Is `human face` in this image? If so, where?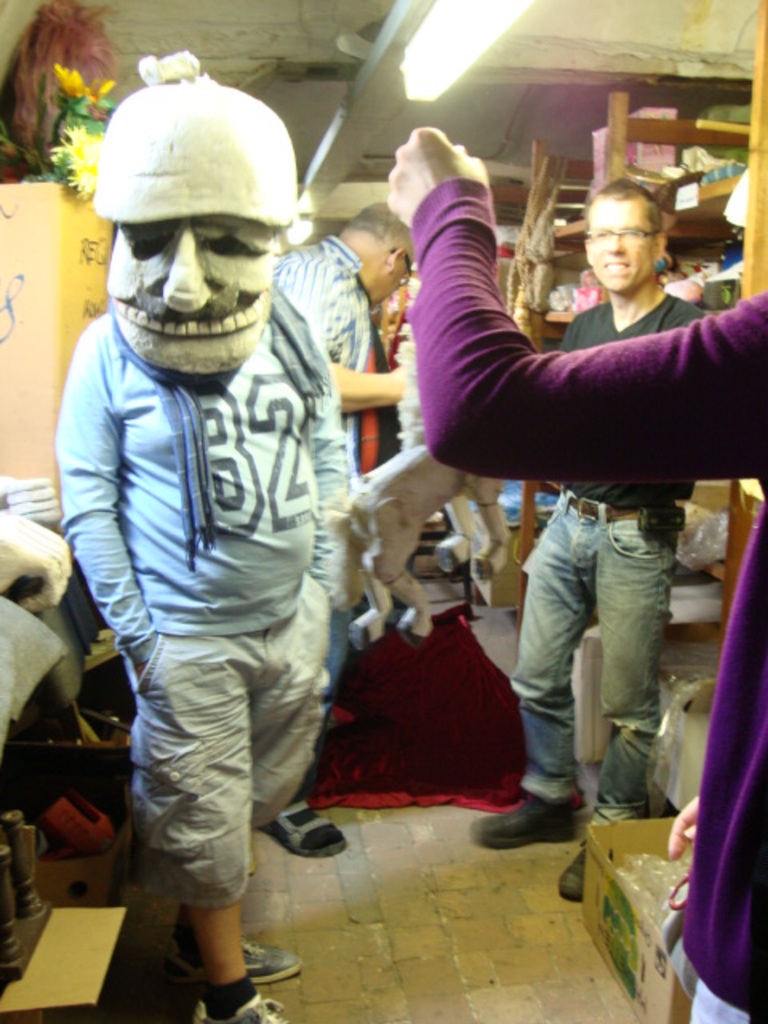
Yes, at x1=376 y1=272 x2=413 y2=304.
